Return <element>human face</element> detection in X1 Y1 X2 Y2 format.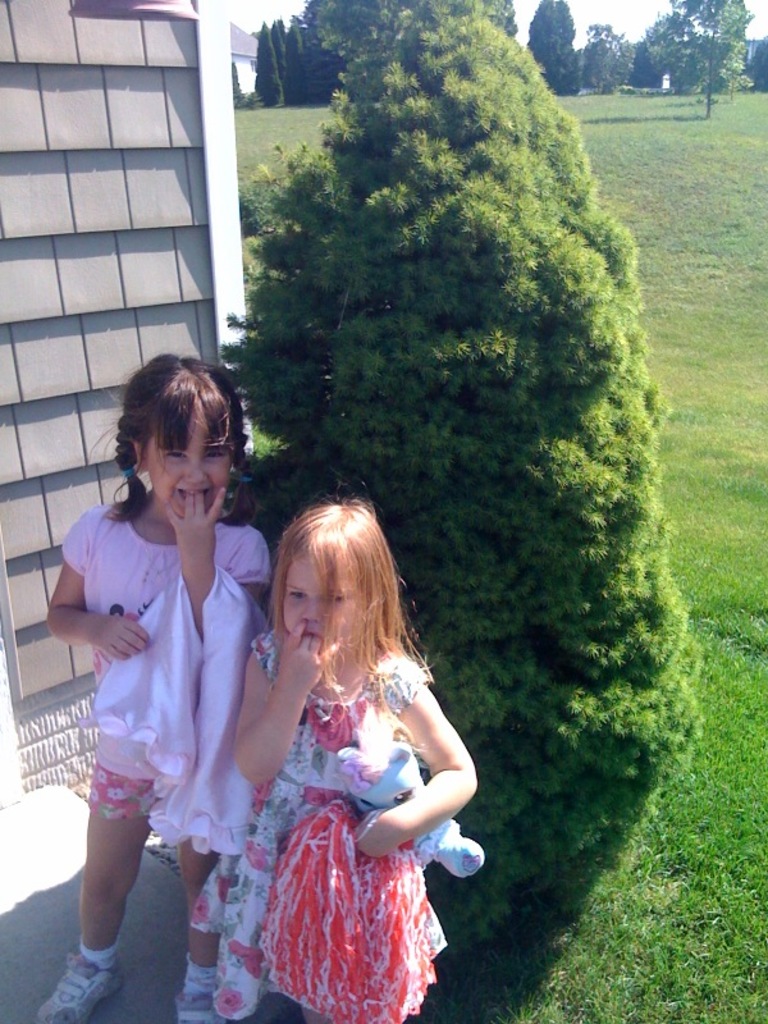
141 415 224 530.
